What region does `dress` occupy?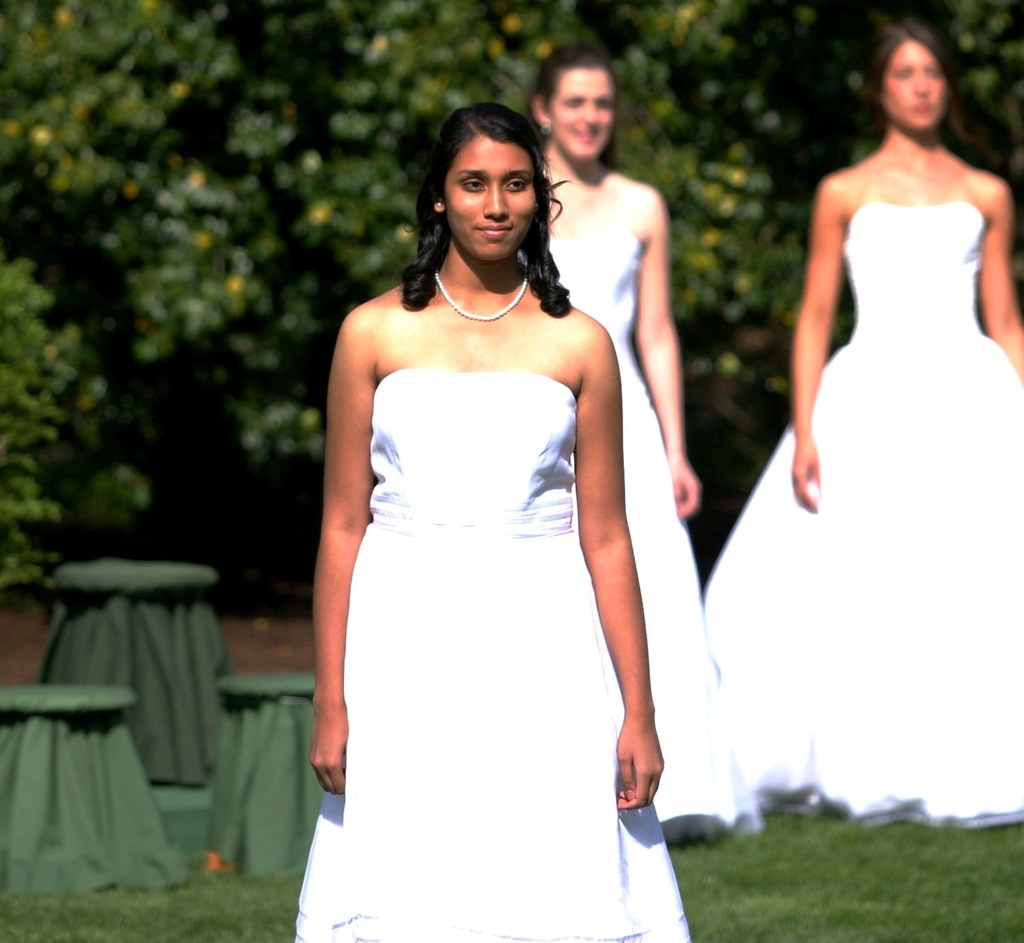
locate(551, 188, 763, 831).
